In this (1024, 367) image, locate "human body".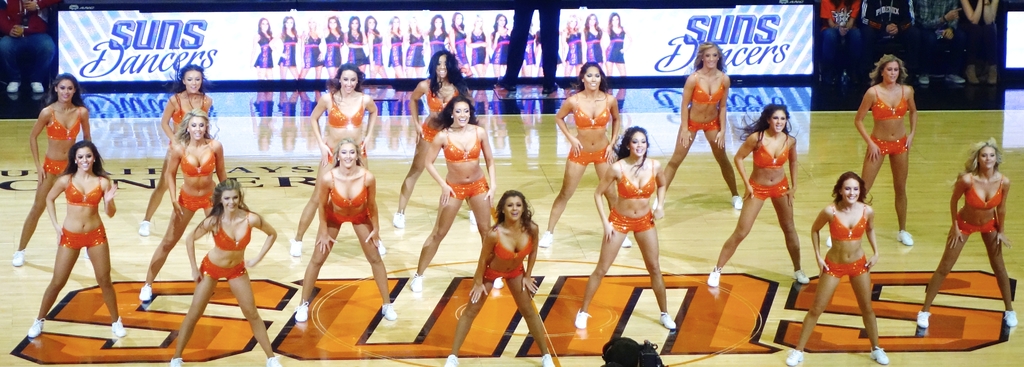
Bounding box: 545/60/623/236.
